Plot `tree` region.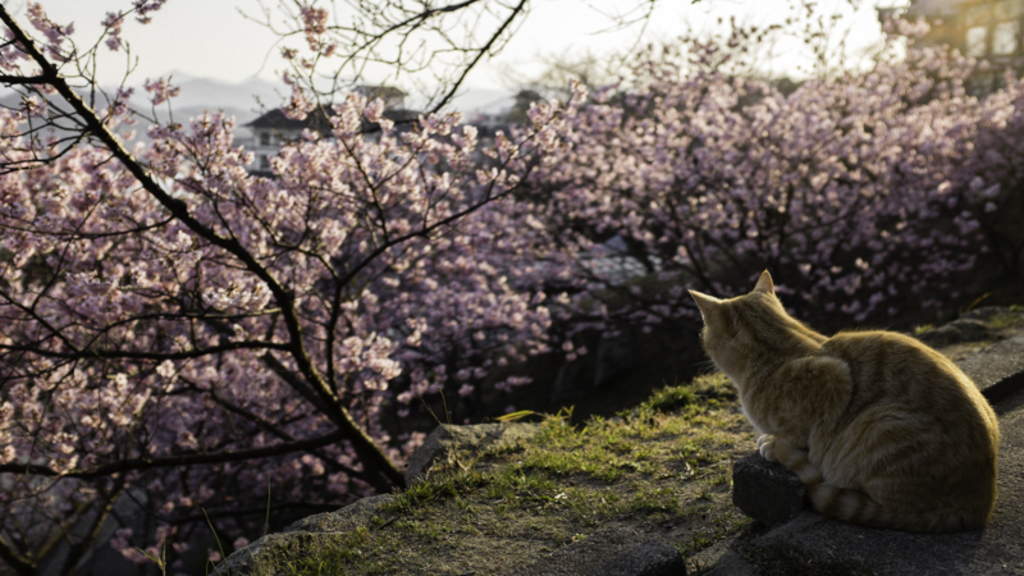
Plotted at region(0, 0, 586, 575).
